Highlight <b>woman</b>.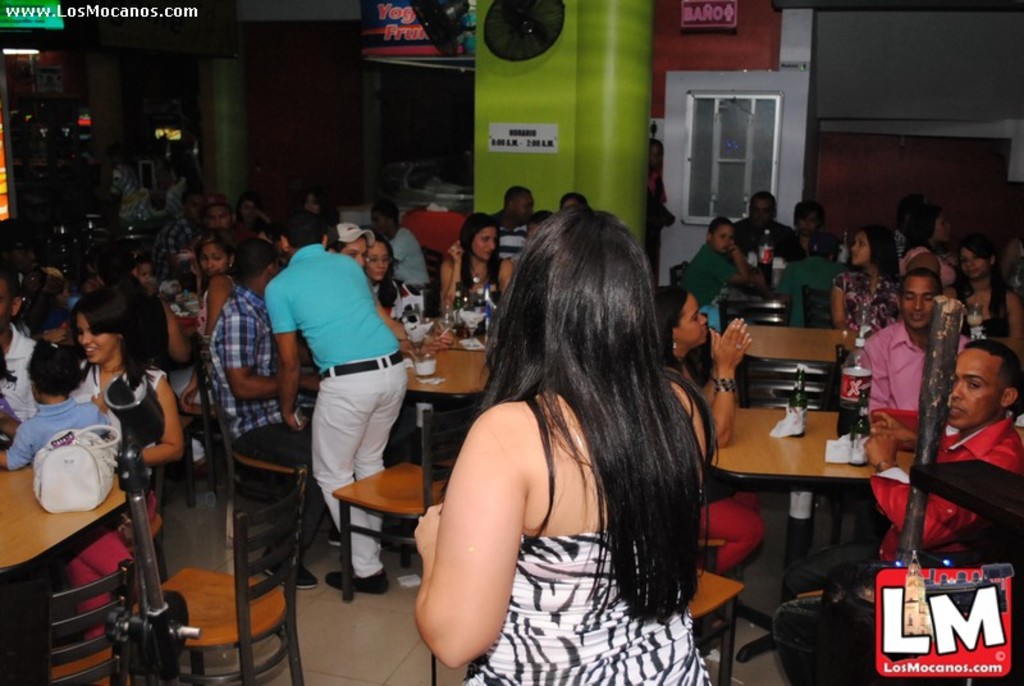
Highlighted region: <box>895,205,956,297</box>.
